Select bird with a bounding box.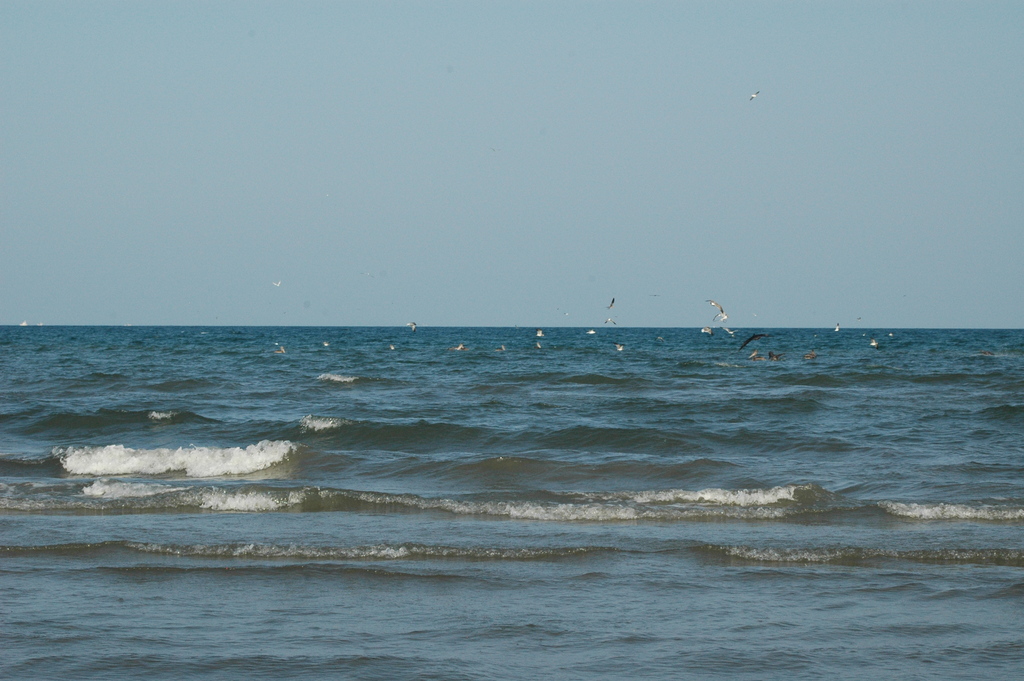
(left=268, top=282, right=281, bottom=290).
